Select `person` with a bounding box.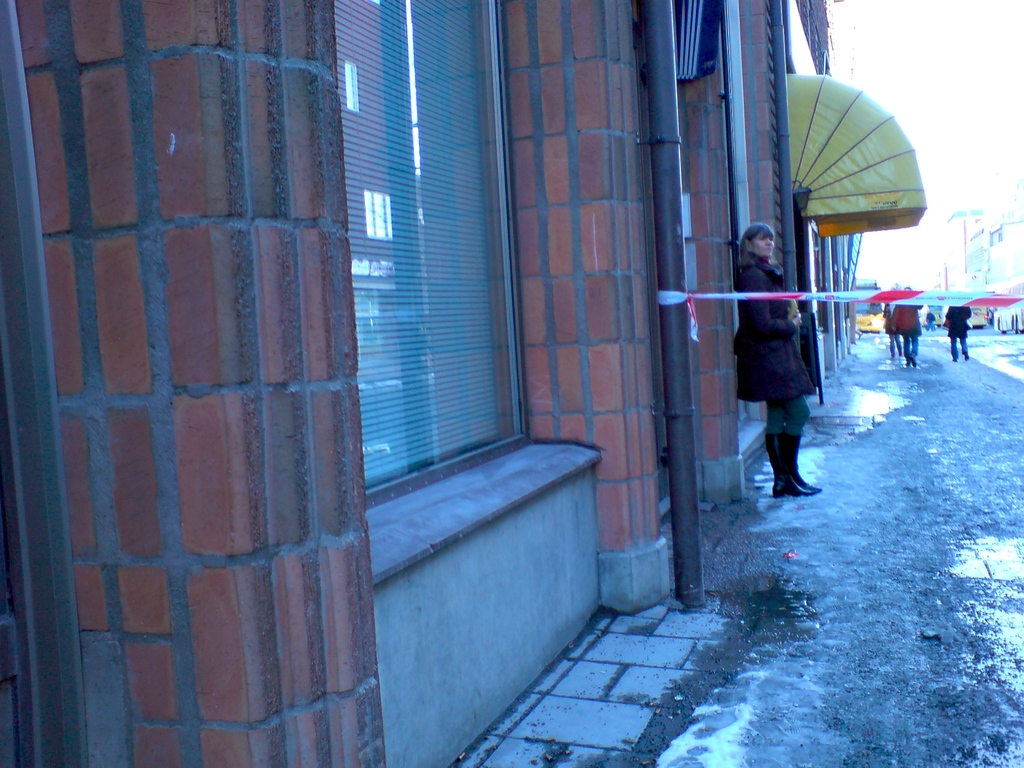
{"left": 924, "top": 305, "right": 938, "bottom": 333}.
